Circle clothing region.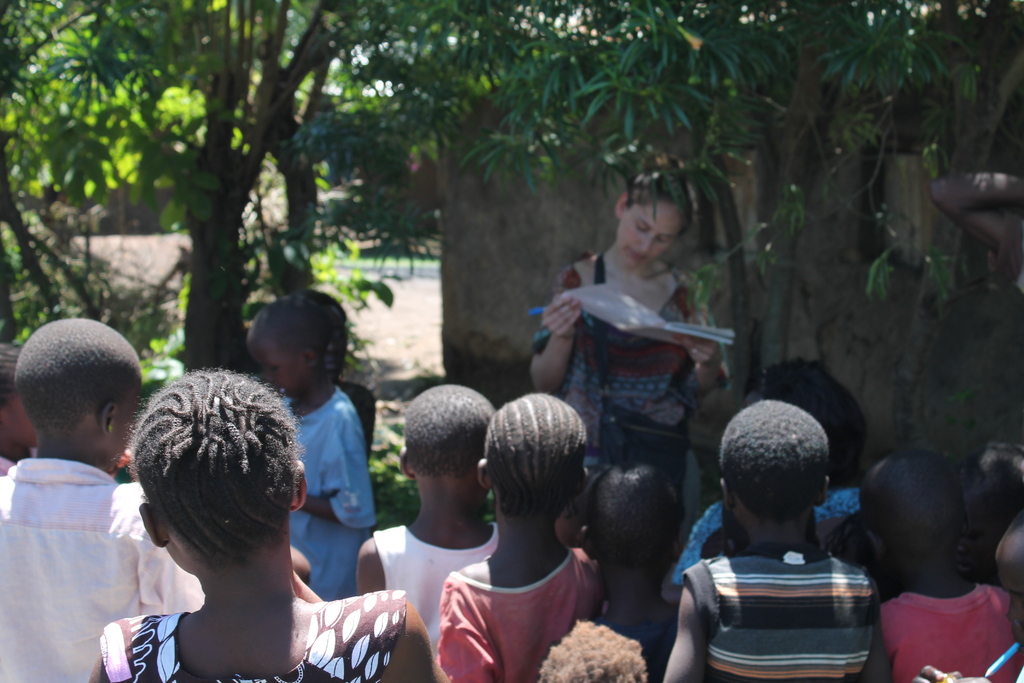
Region: [0,460,212,682].
